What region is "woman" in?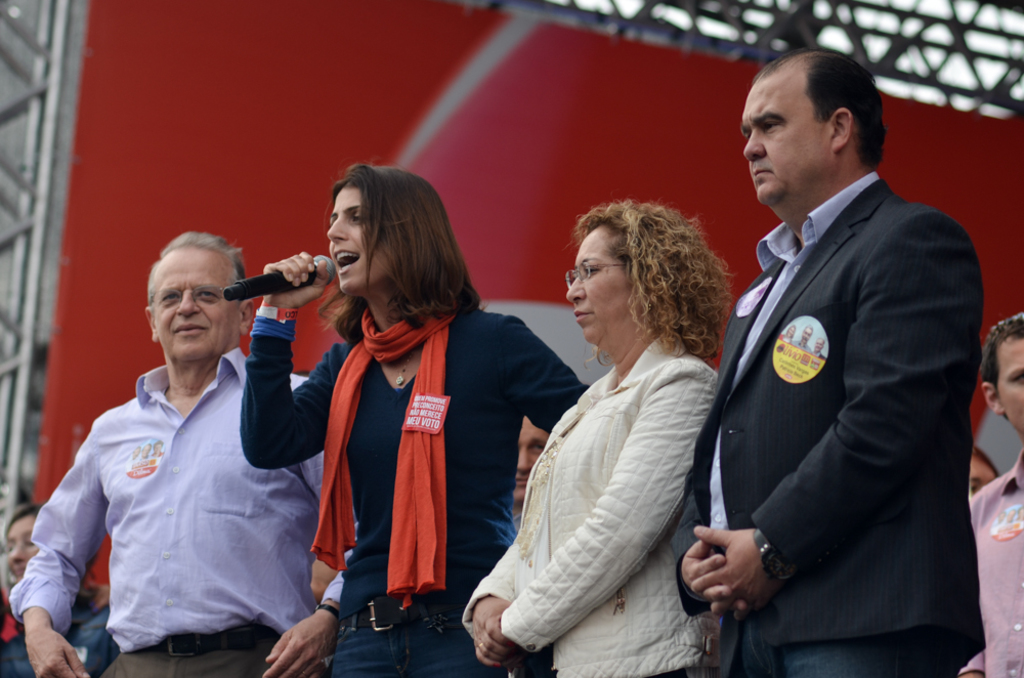
bbox=(478, 204, 739, 665).
